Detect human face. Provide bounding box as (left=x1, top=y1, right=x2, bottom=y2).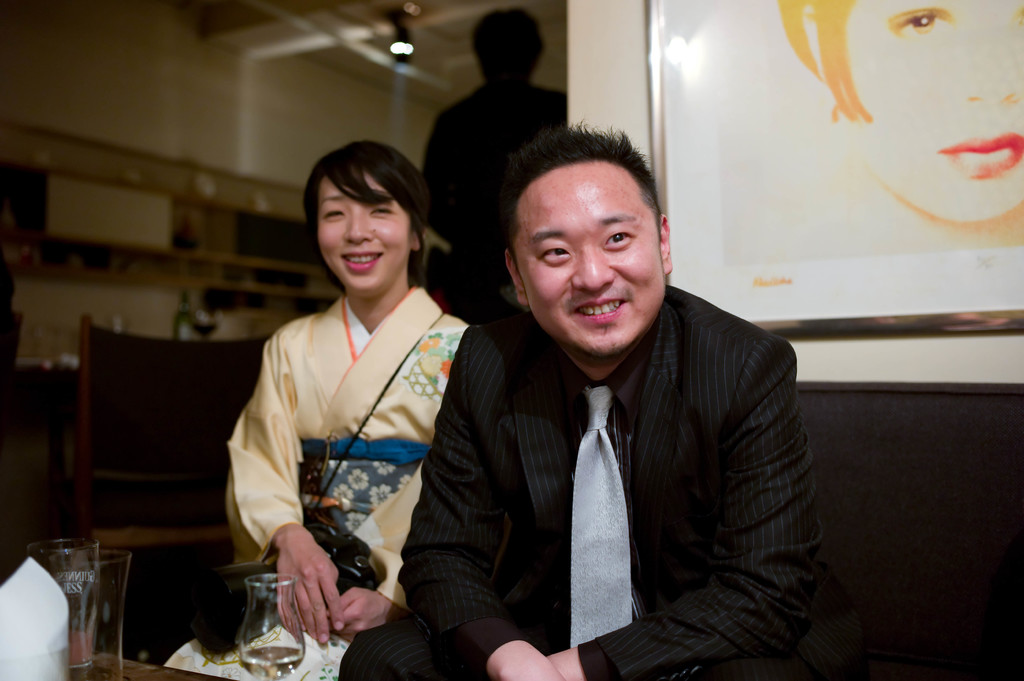
(left=318, top=174, right=410, bottom=293).
